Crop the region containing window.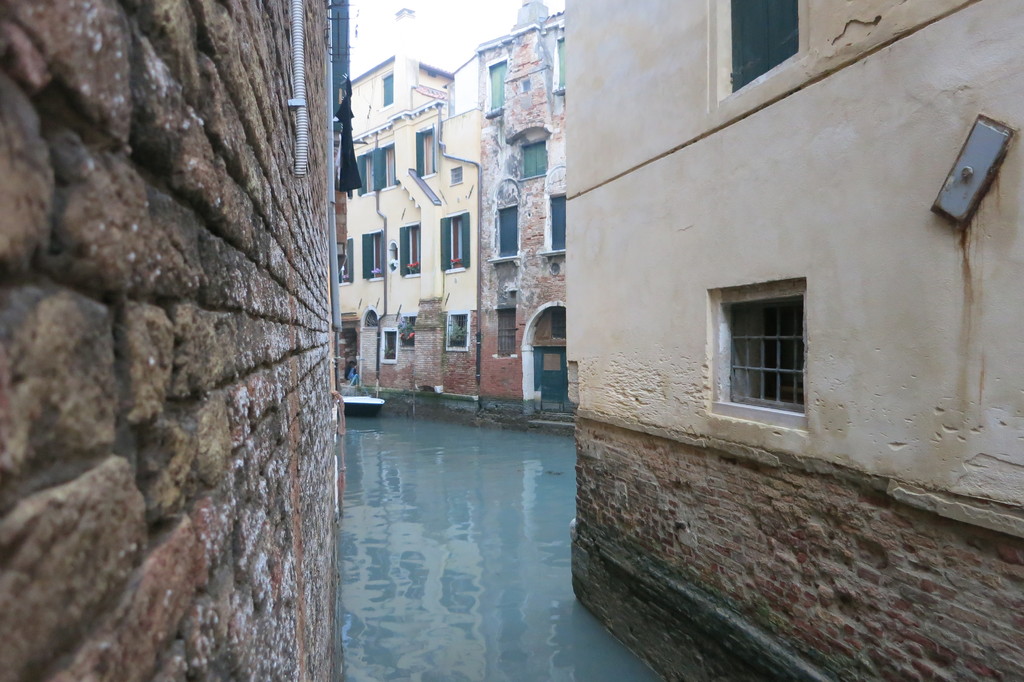
Crop region: {"x1": 497, "y1": 305, "x2": 516, "y2": 358}.
